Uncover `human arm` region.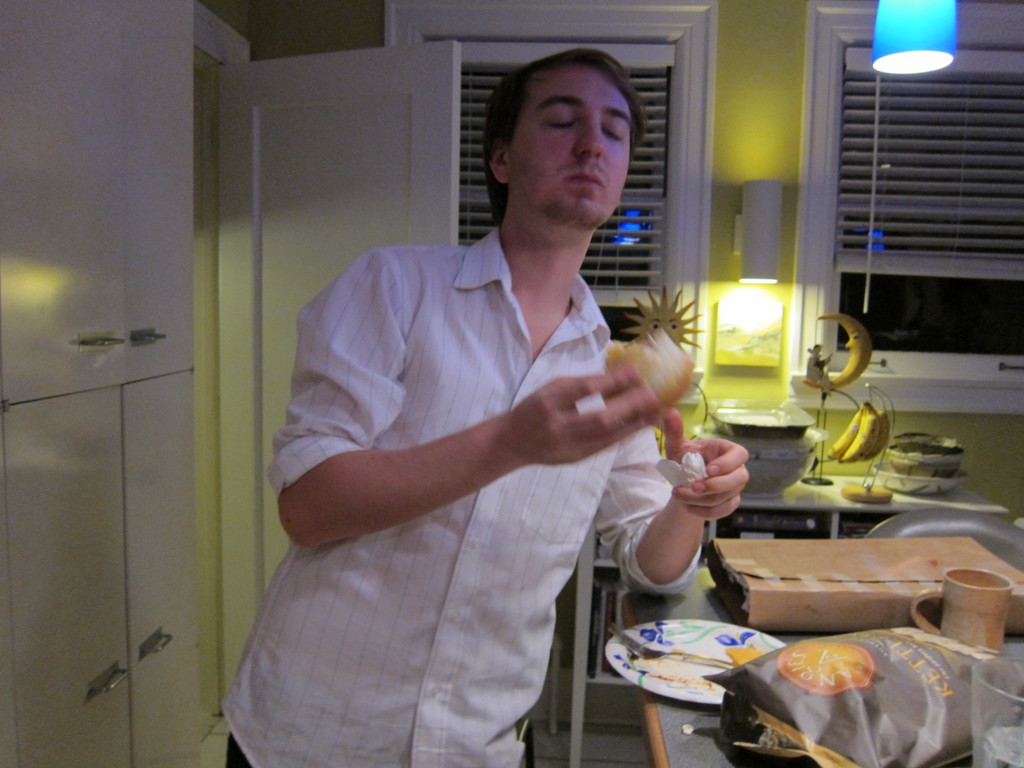
Uncovered: box=[566, 356, 751, 609].
